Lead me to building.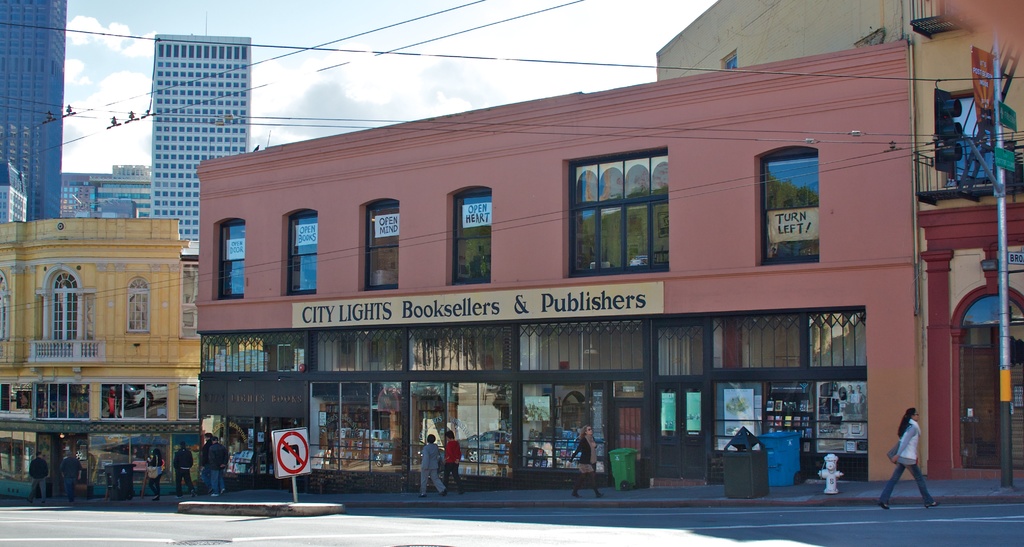
Lead to l=0, t=0, r=69, b=215.
